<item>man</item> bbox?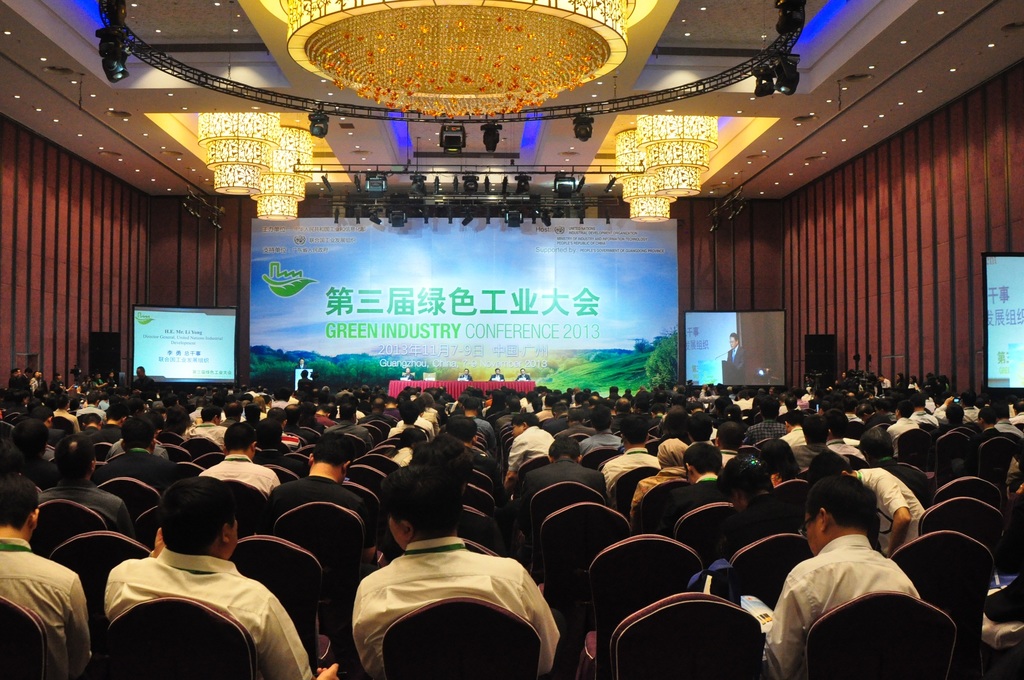
x1=765, y1=475, x2=922, y2=679
